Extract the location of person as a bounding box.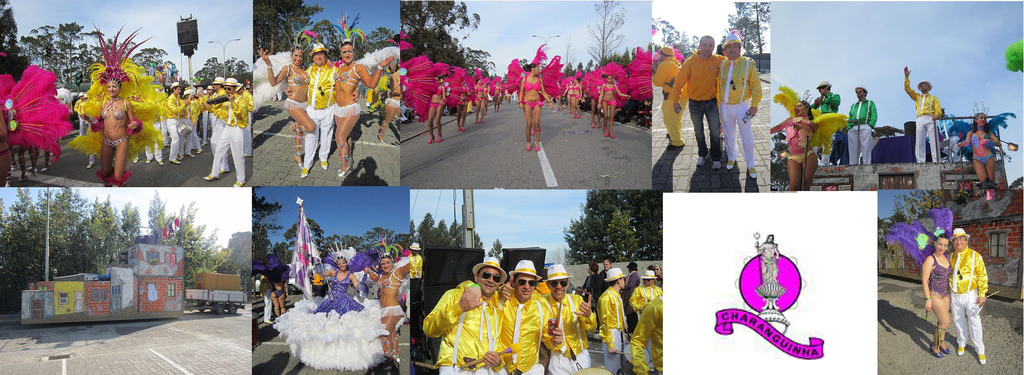
(left=593, top=265, right=627, bottom=374).
